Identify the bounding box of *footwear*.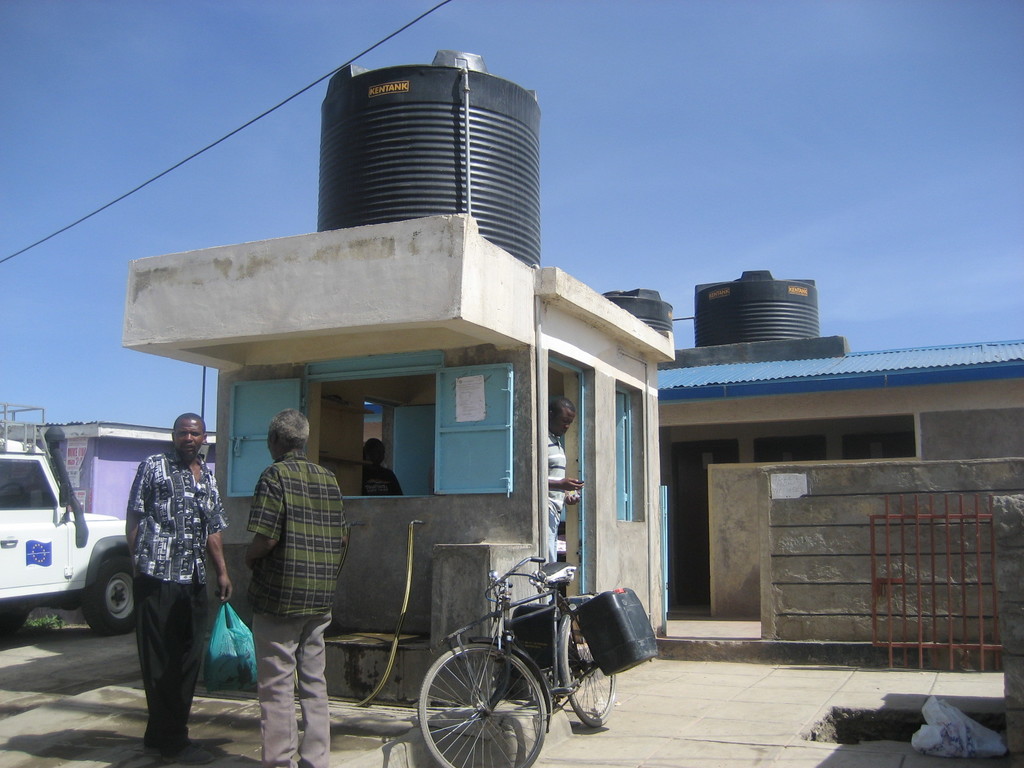
294 755 324 766.
